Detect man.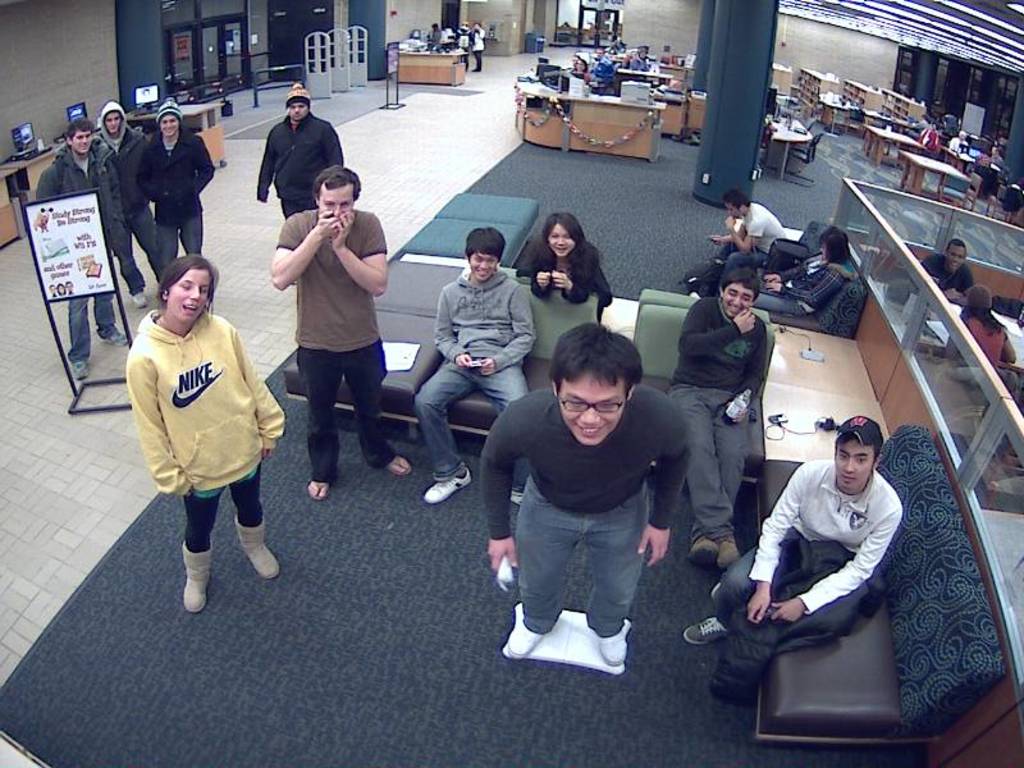
Detected at box(252, 154, 398, 494).
